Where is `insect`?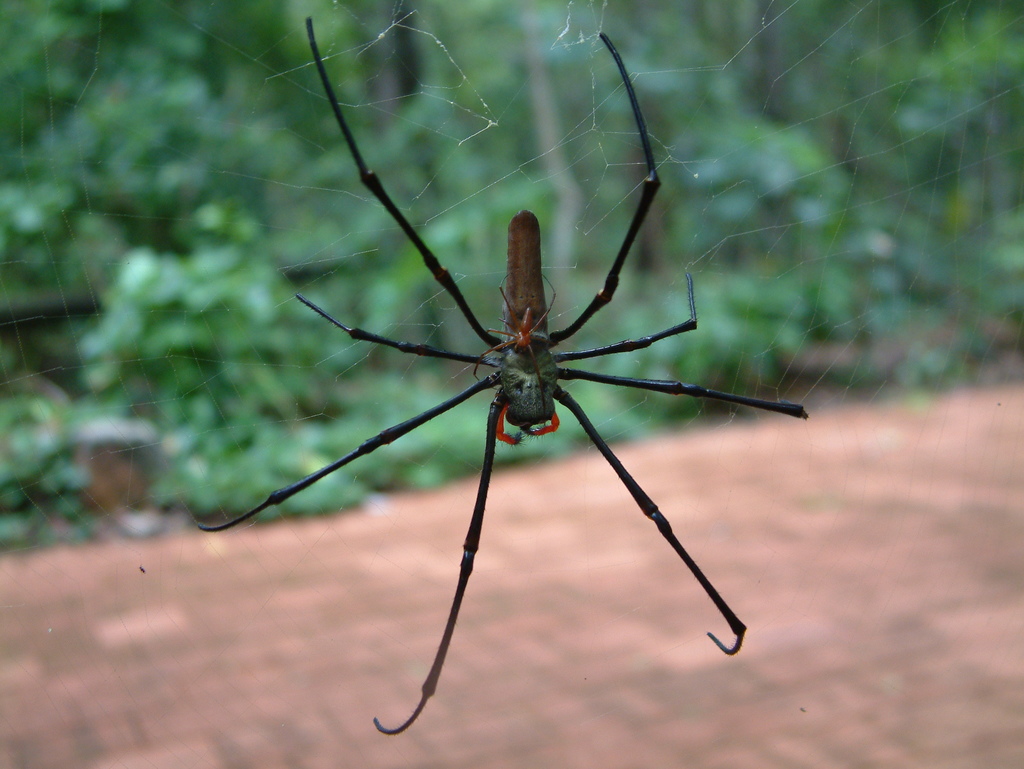
[472, 273, 557, 419].
